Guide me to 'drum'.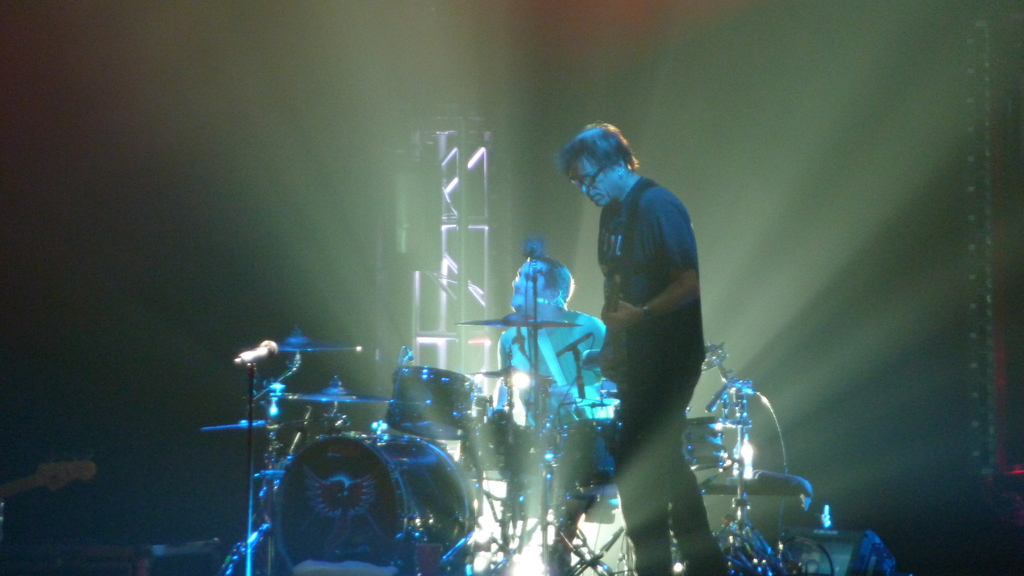
Guidance: region(276, 433, 476, 575).
